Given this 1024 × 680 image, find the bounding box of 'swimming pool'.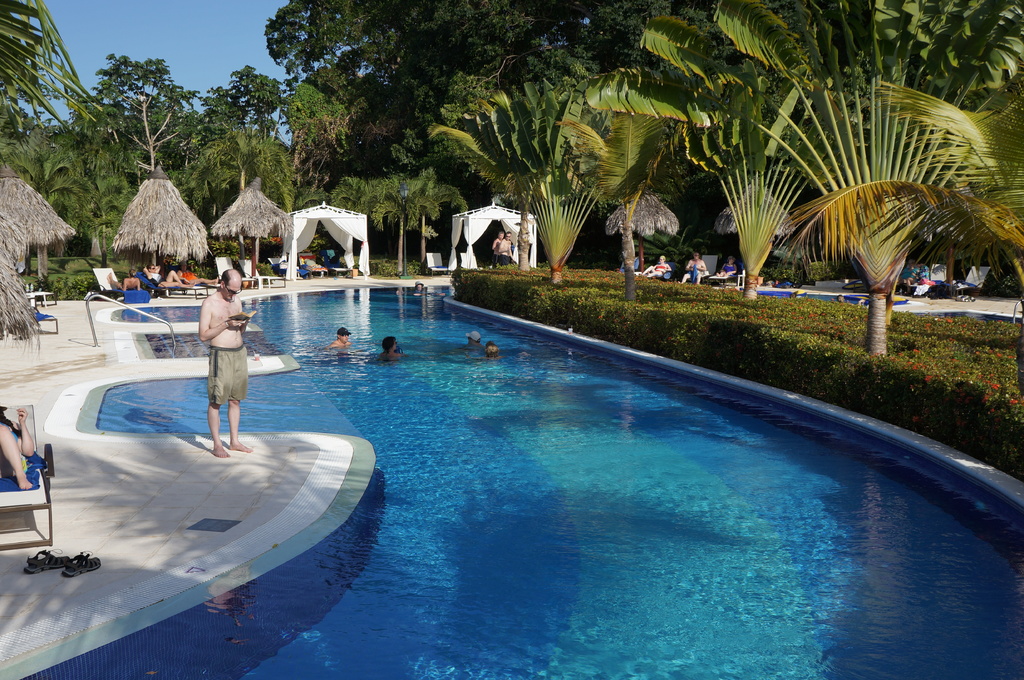
97:262:1021:664.
